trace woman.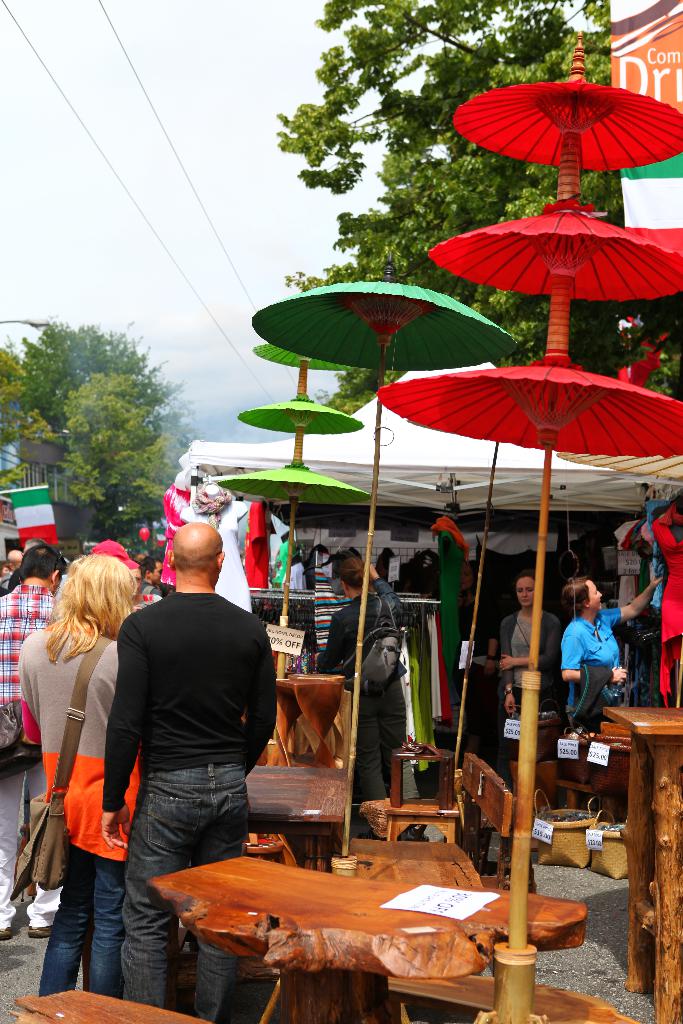
Traced to (302,554,406,845).
